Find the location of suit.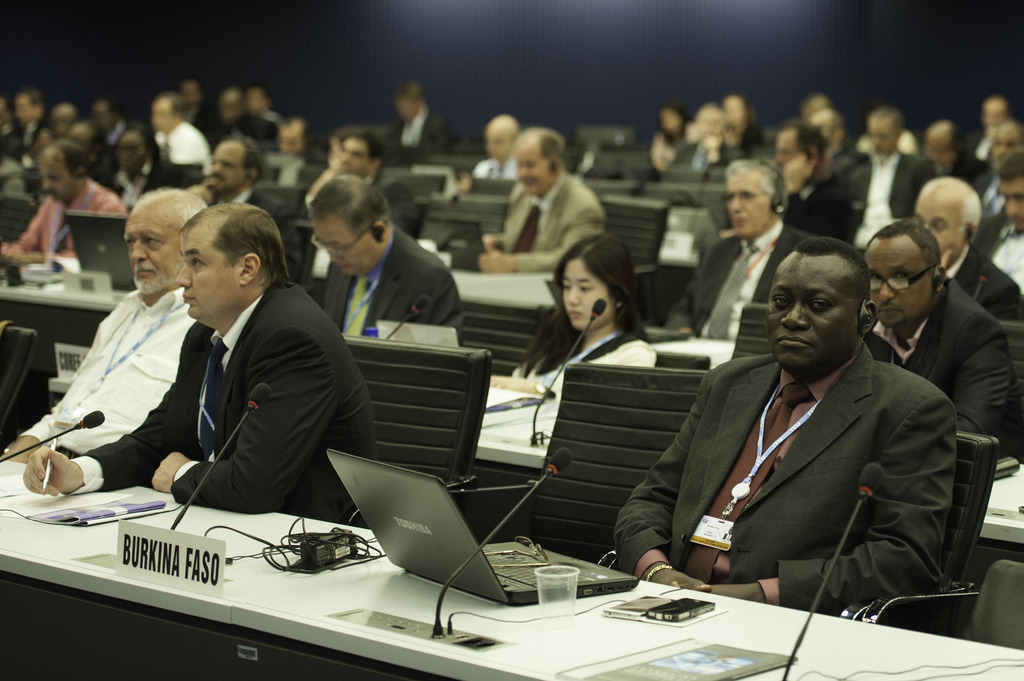
Location: (788,168,842,243).
